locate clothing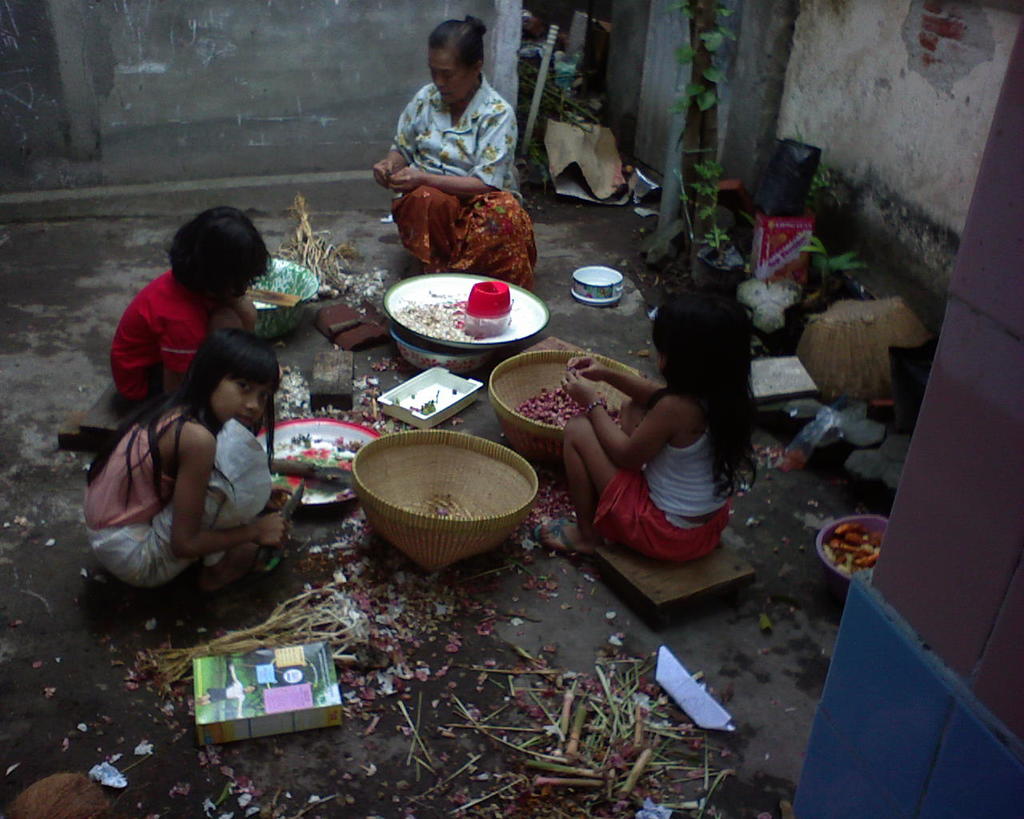
[592,466,742,557]
